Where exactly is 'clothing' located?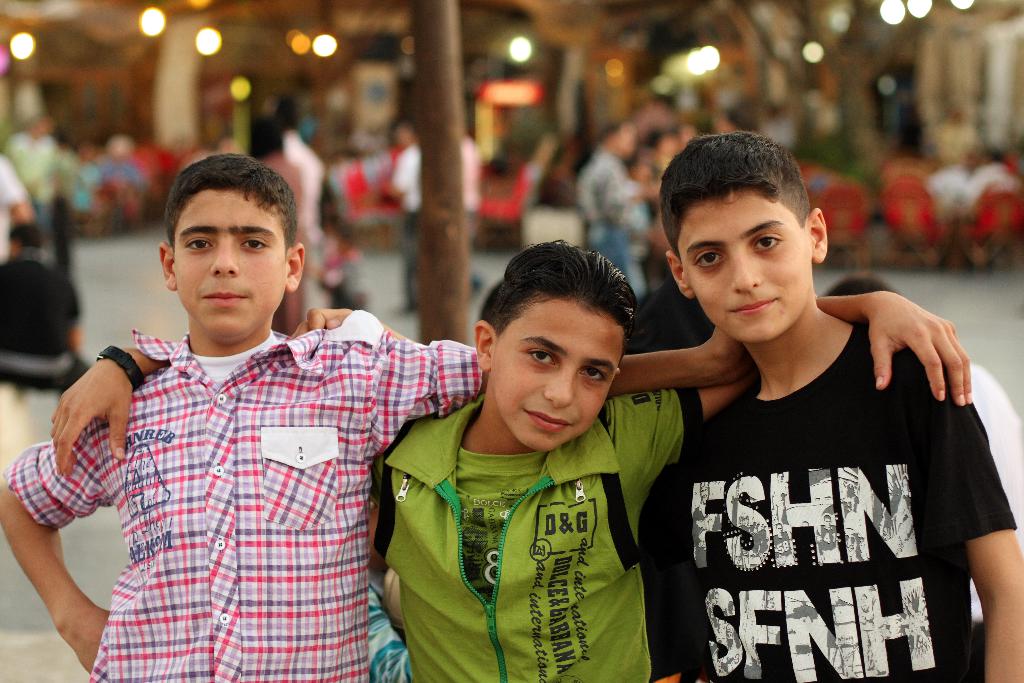
Its bounding box is <bbox>650, 275, 989, 655</bbox>.
